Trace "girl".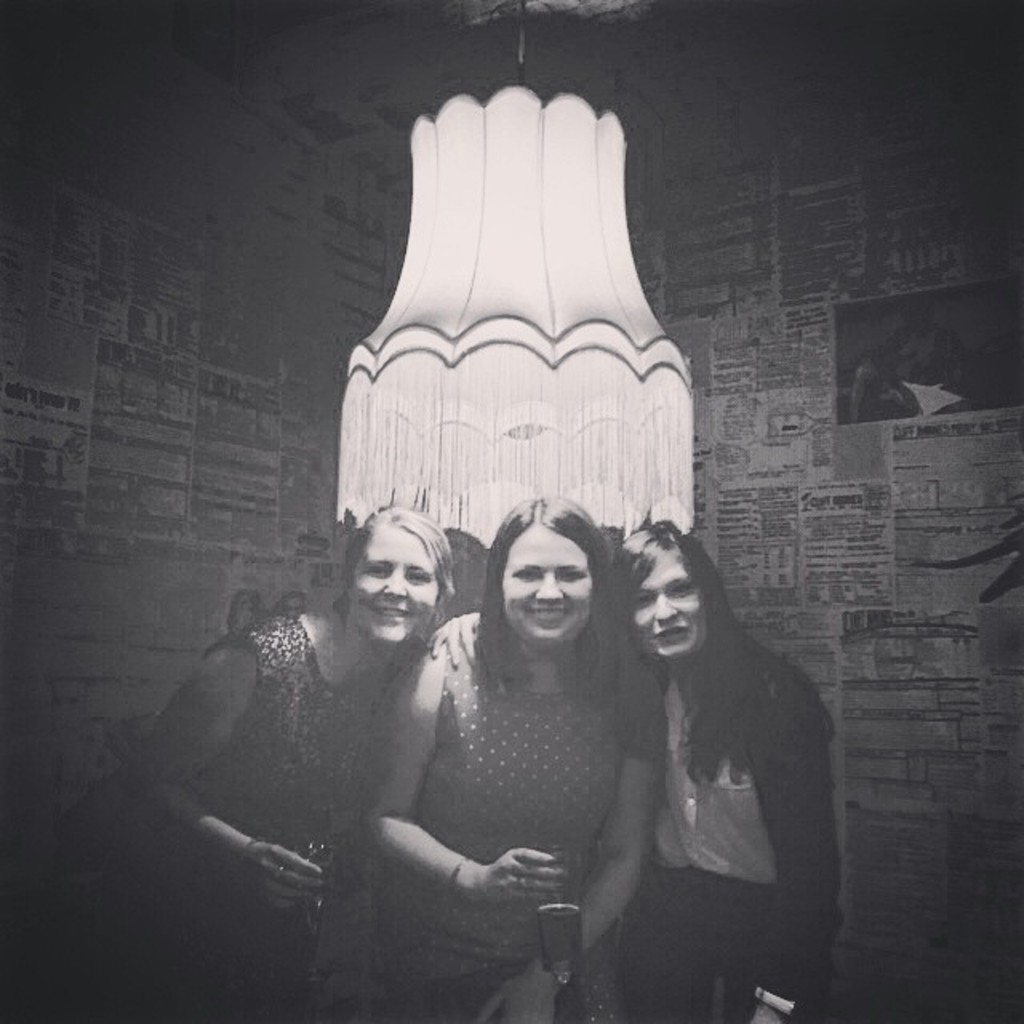
Traced to <bbox>611, 525, 850, 1022</bbox>.
